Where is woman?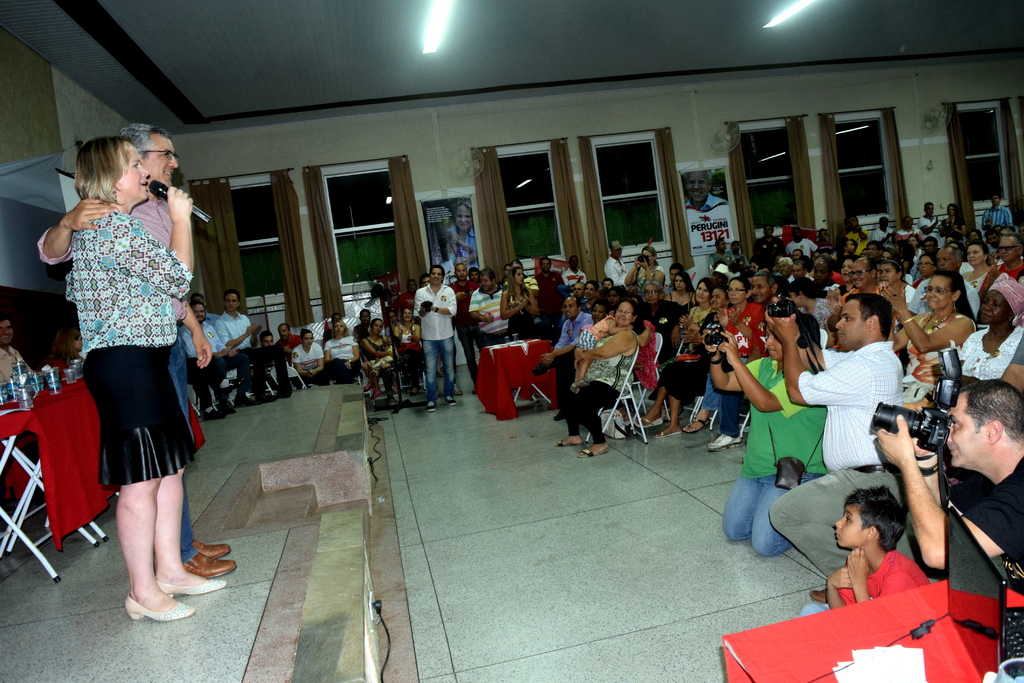
x1=938 y1=202 x2=966 y2=242.
